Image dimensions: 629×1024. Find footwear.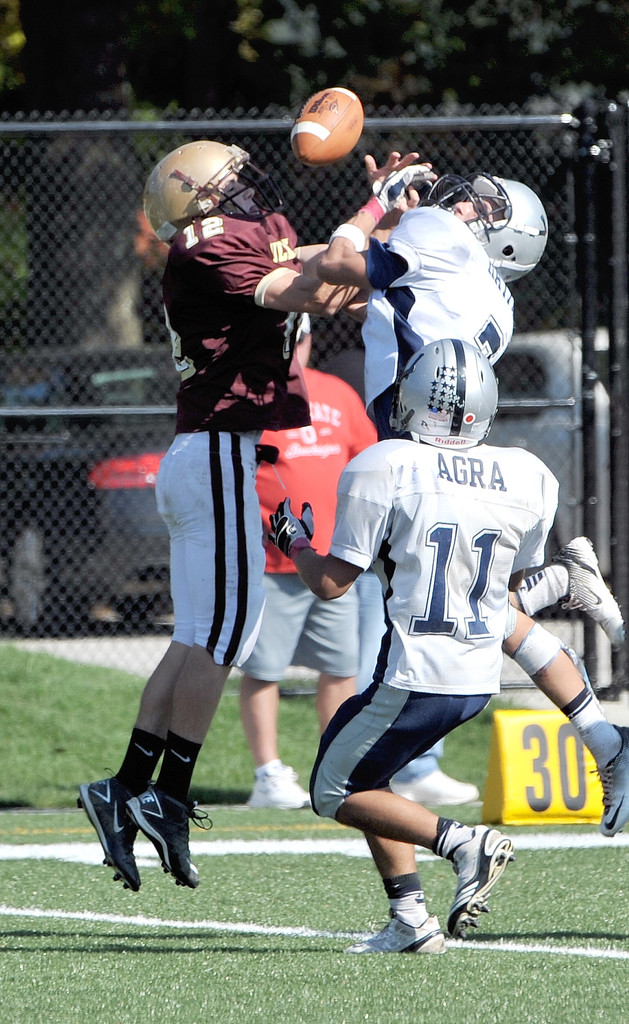
{"x1": 123, "y1": 786, "x2": 216, "y2": 889}.
